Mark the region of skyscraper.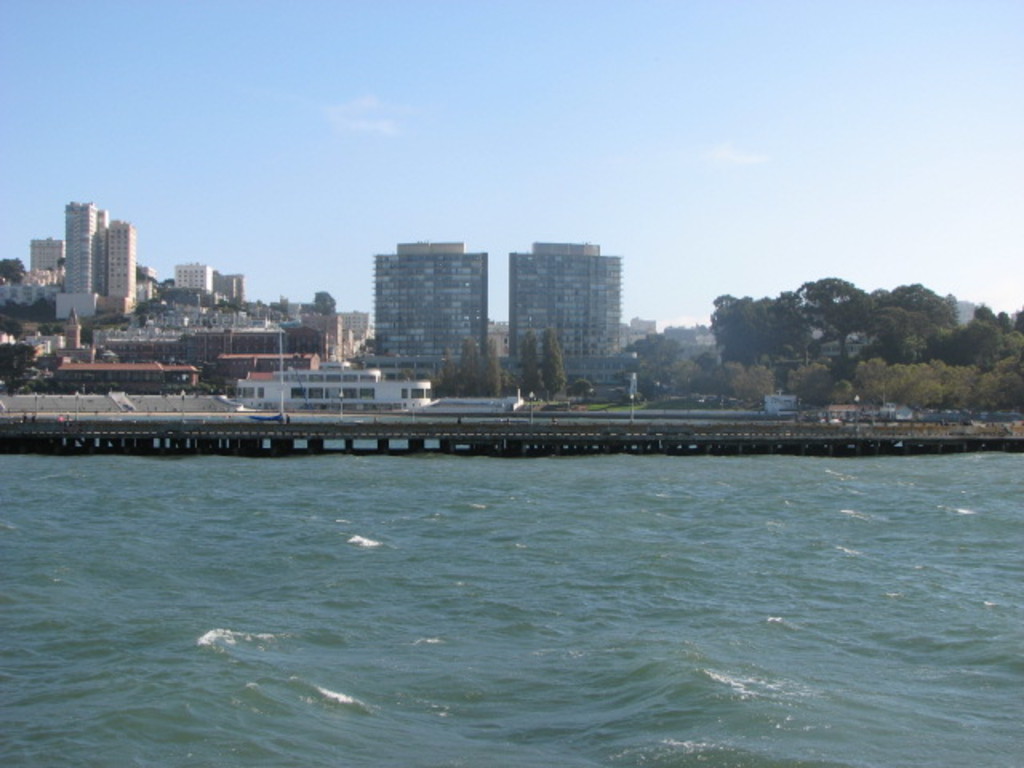
Region: 370:234:488:368.
